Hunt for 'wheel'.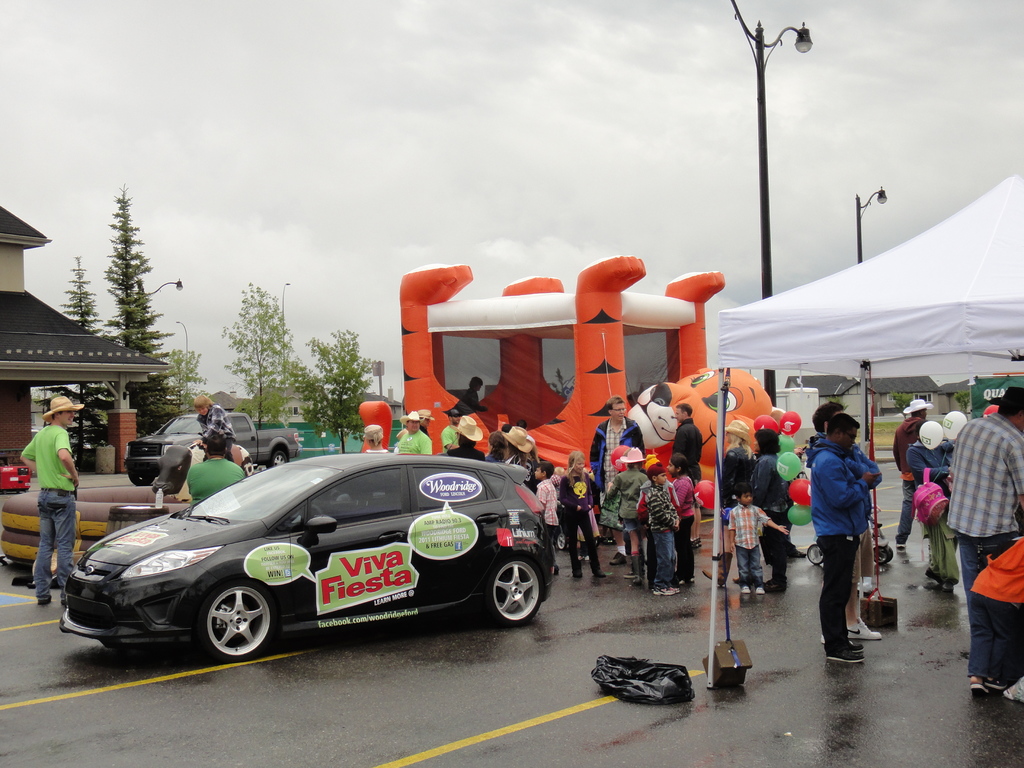
Hunted down at x1=198, y1=579, x2=276, y2=660.
